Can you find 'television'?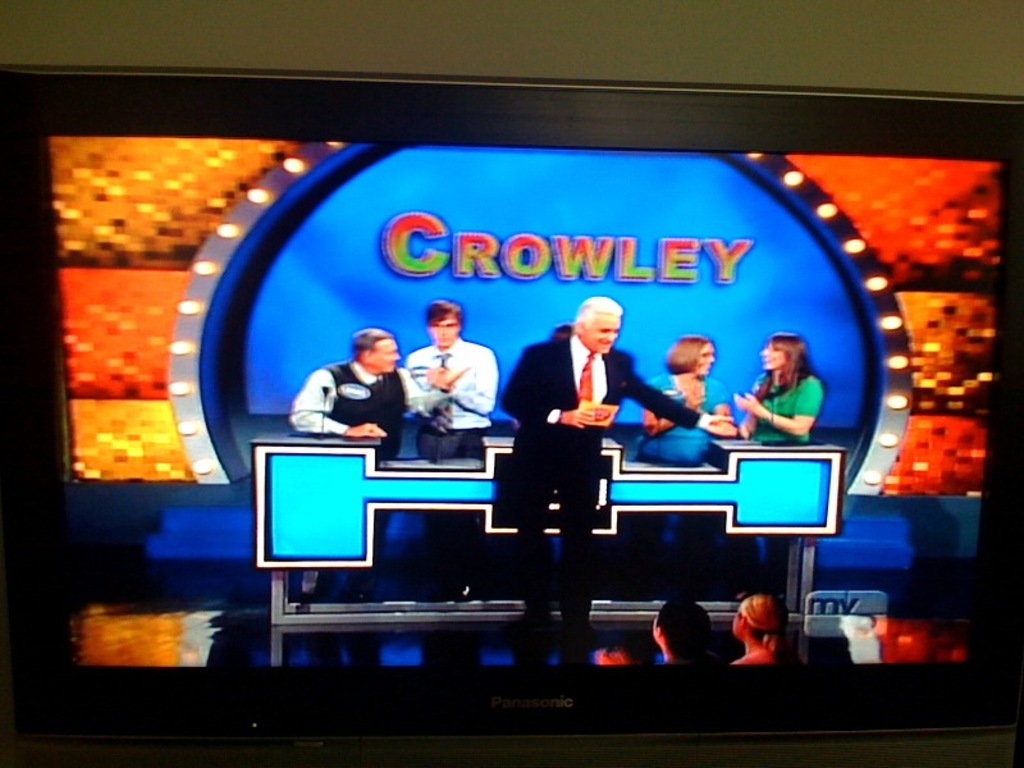
Yes, bounding box: region(1, 63, 1021, 767).
